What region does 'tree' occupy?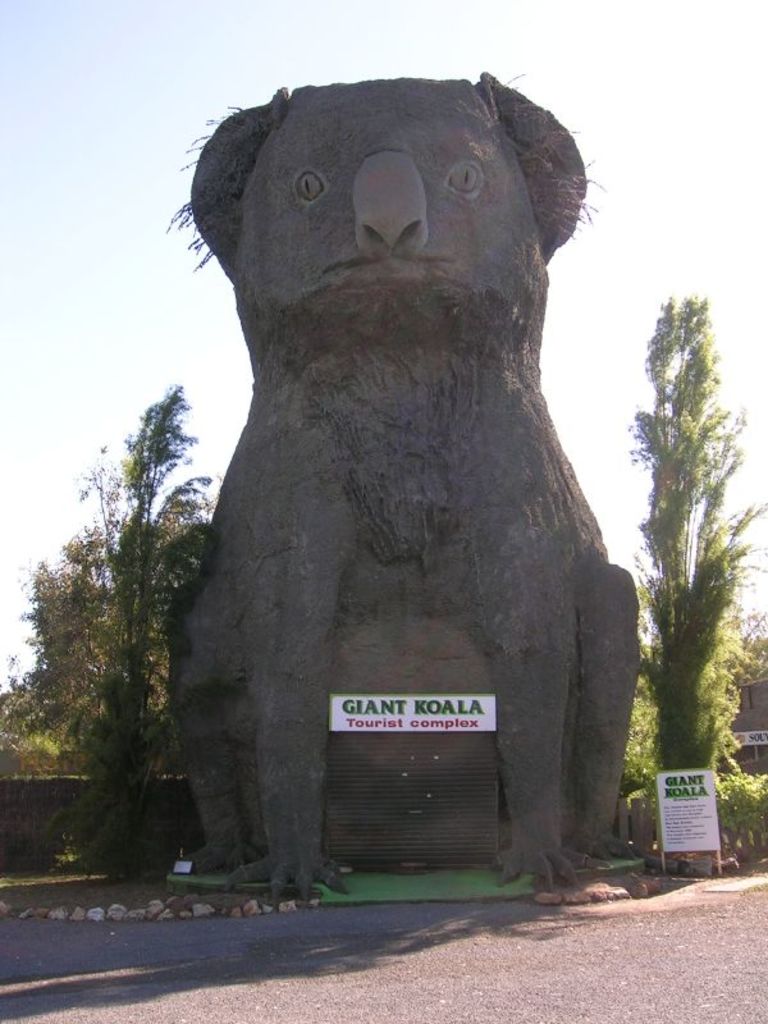
locate(630, 337, 751, 809).
